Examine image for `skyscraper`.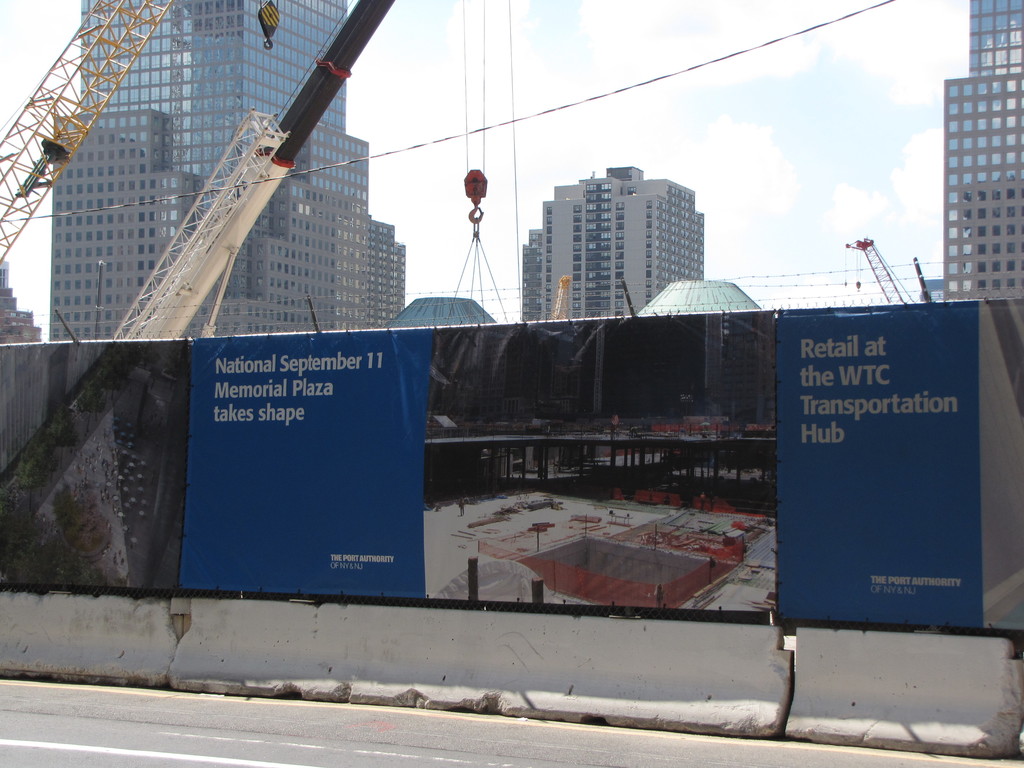
Examination result: x1=938 y1=0 x2=1023 y2=308.
